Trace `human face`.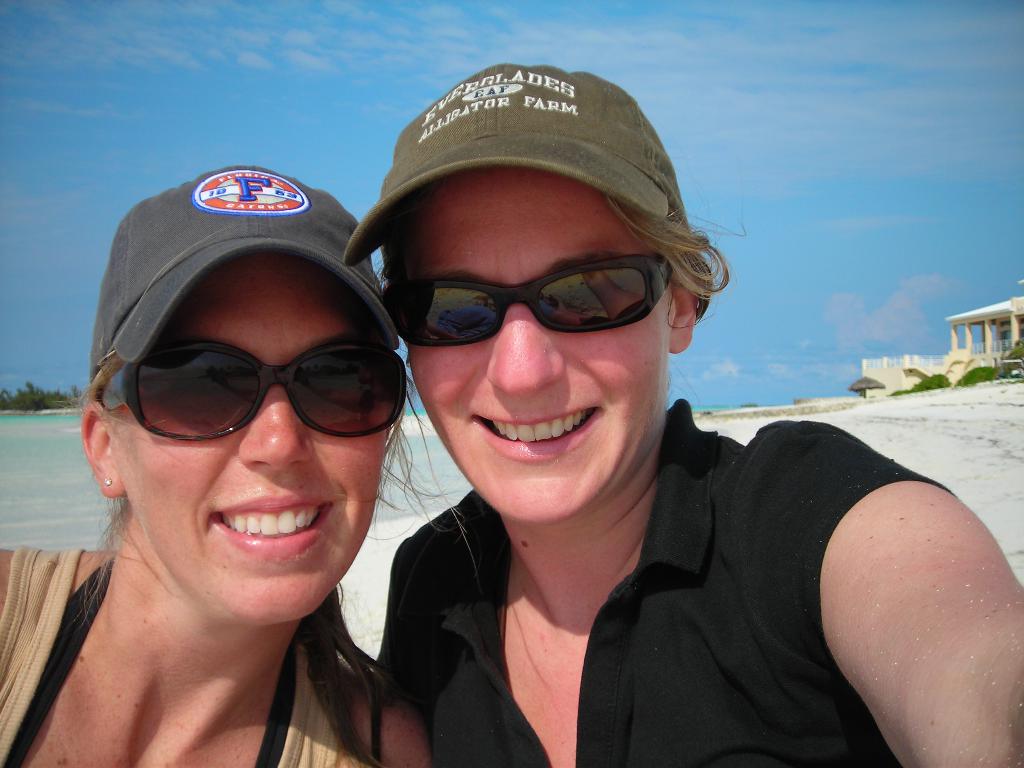
Traced to (x1=108, y1=249, x2=390, y2=623).
